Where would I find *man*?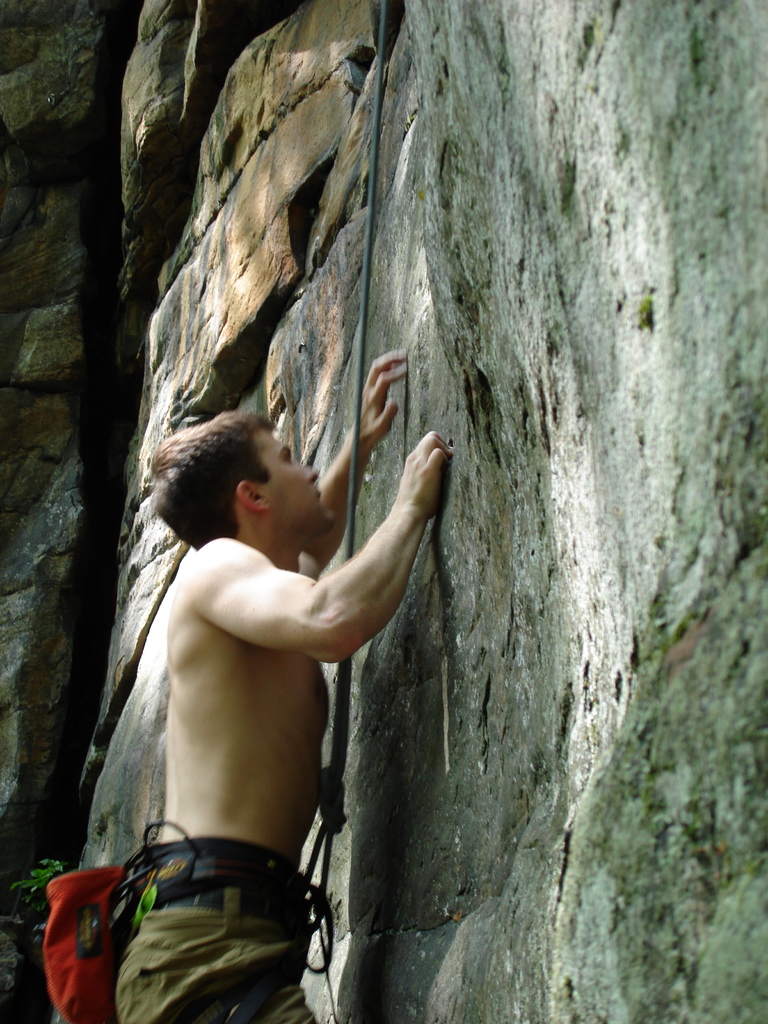
At <bbox>102, 307, 435, 991</bbox>.
